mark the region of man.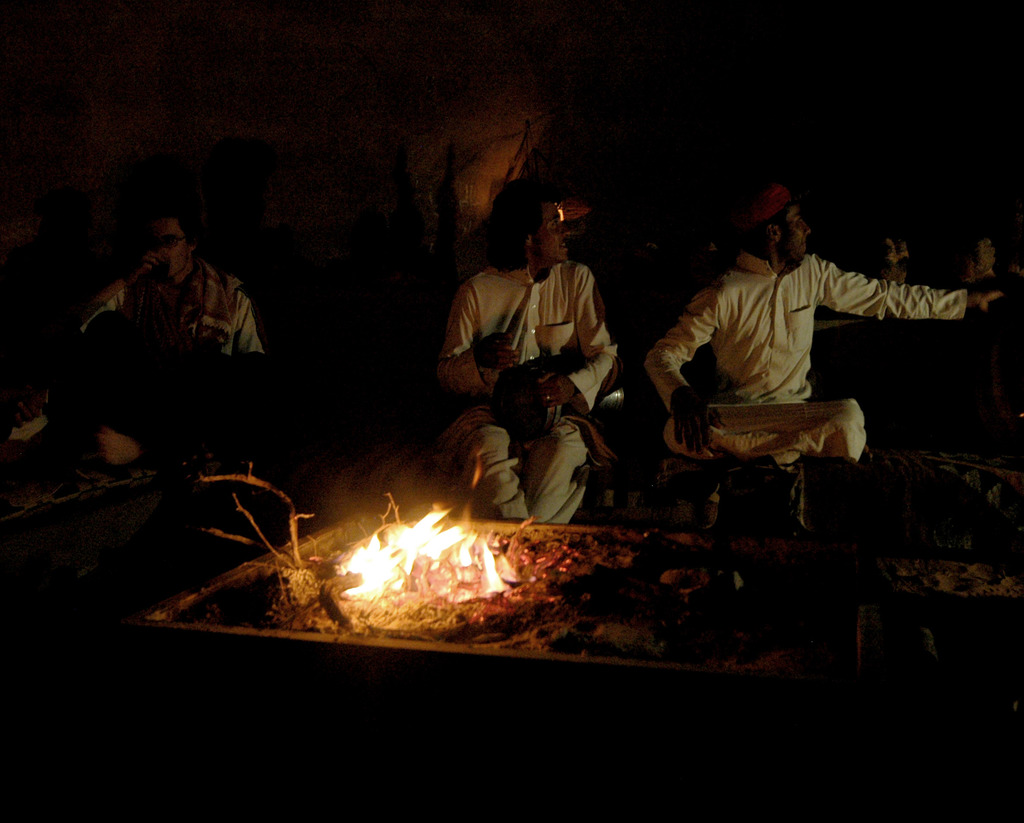
Region: l=52, t=204, r=269, b=472.
